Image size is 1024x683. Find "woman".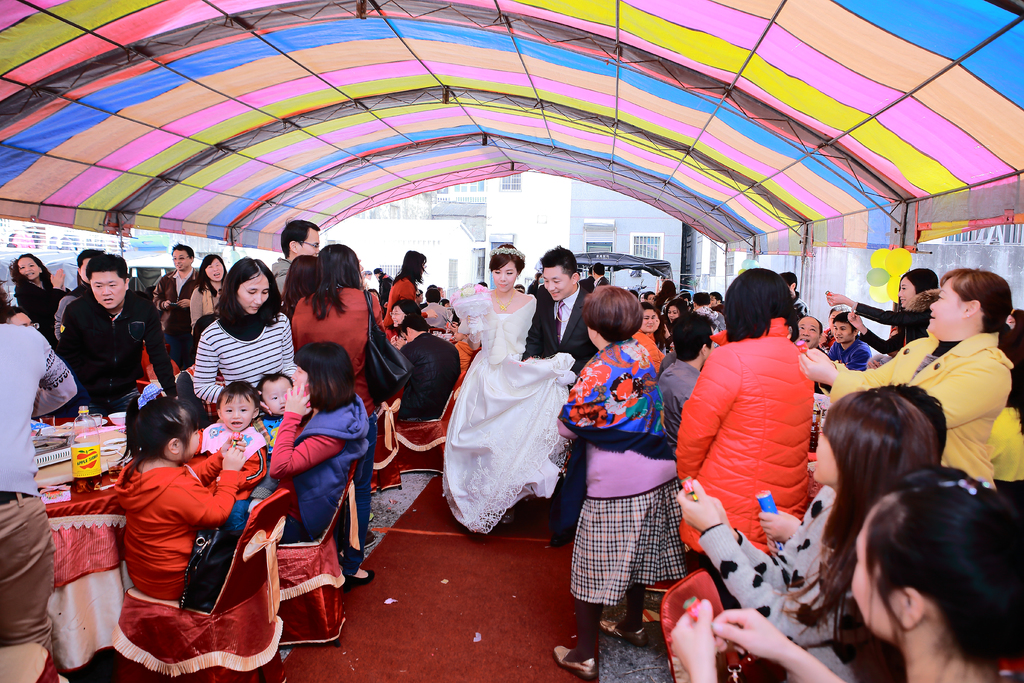
[14,251,67,340].
